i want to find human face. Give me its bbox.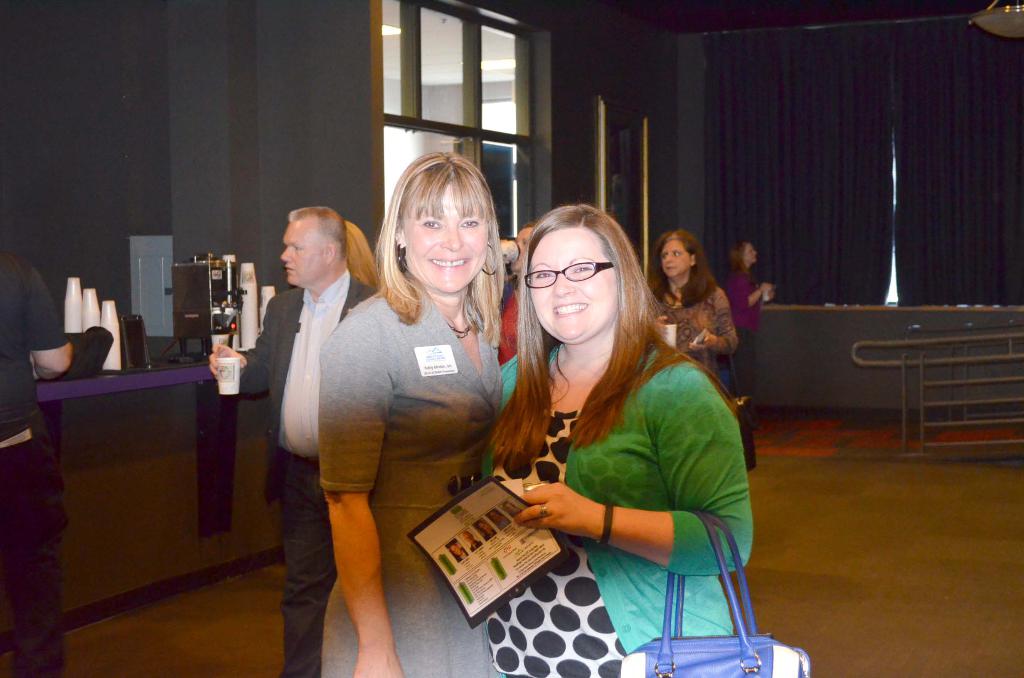
[747, 243, 758, 272].
